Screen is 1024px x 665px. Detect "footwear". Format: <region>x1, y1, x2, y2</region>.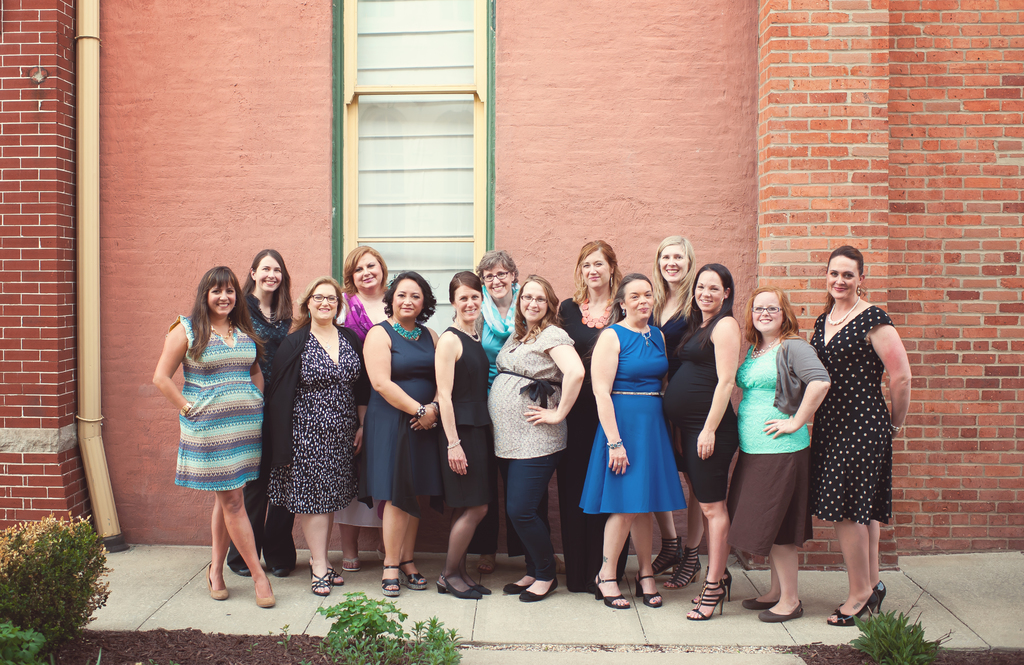
<region>592, 570, 630, 607</region>.
